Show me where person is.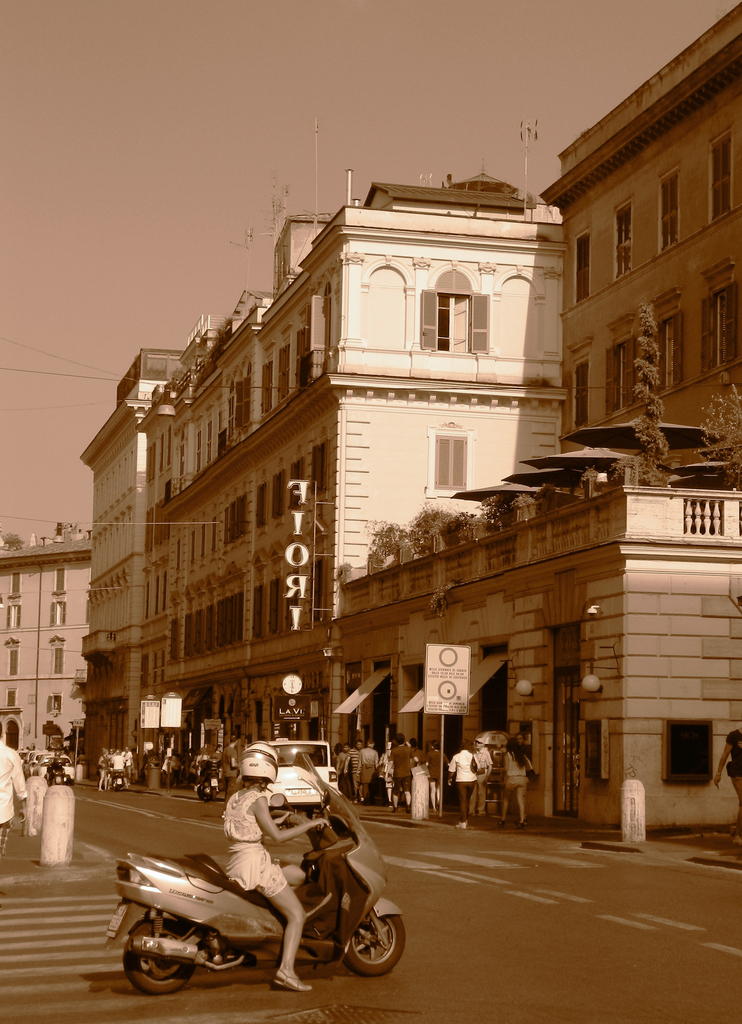
person is at locate(498, 731, 540, 813).
